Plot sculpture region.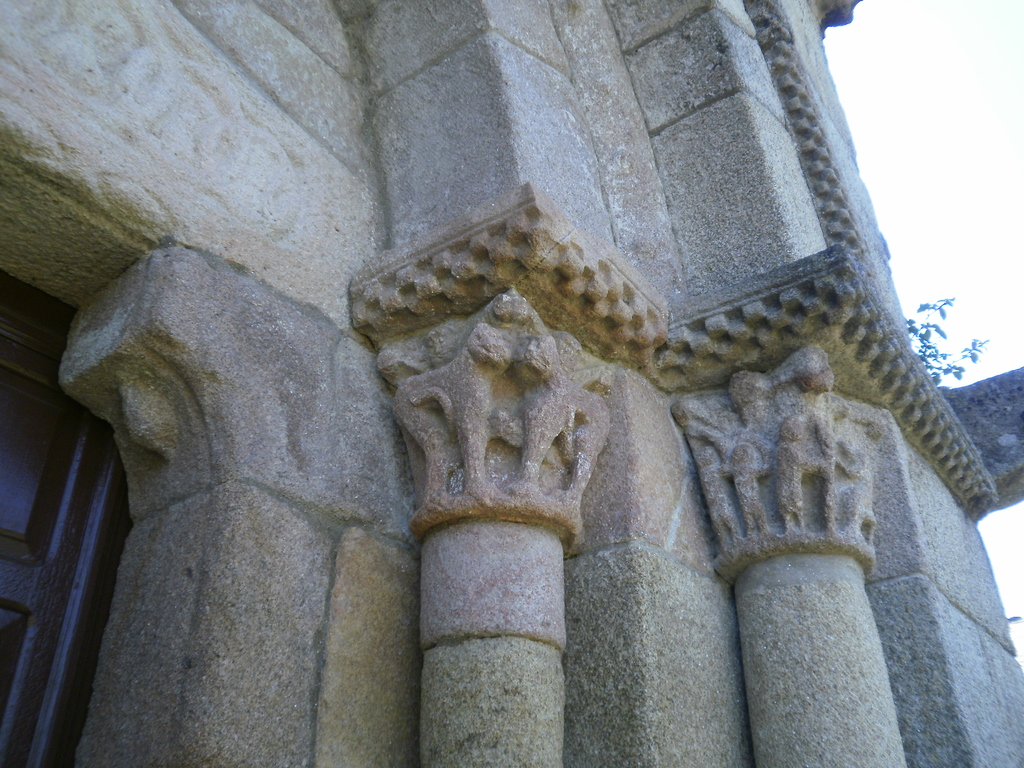
Plotted at <box>347,191,682,637</box>.
